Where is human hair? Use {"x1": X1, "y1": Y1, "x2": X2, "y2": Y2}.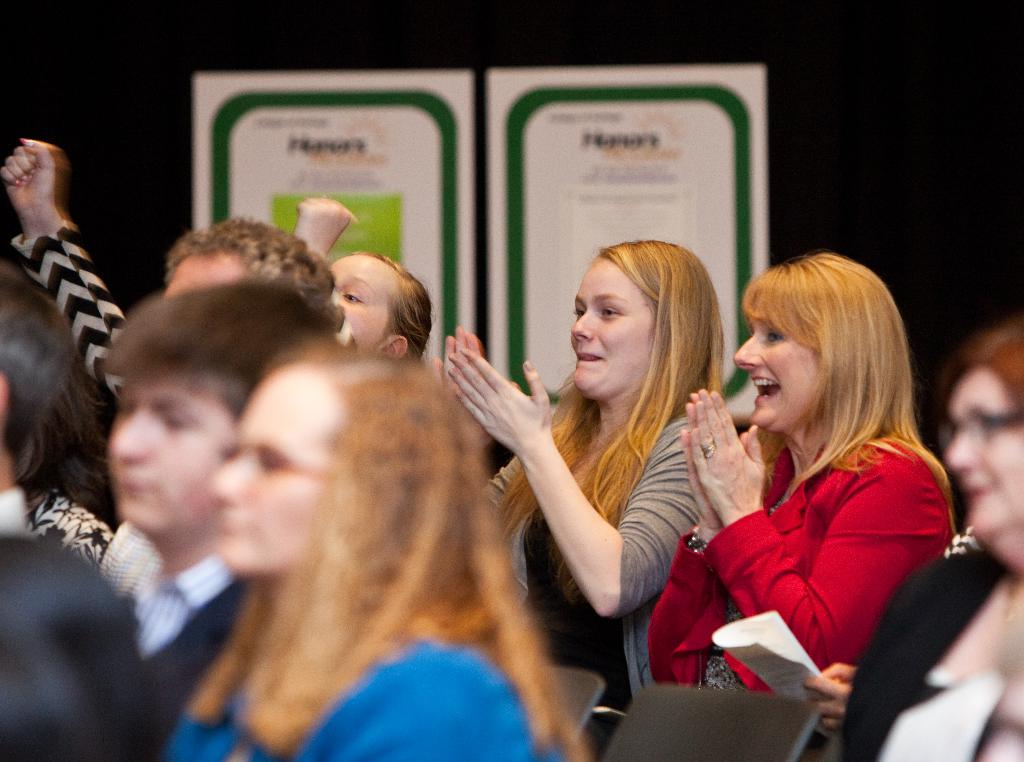
{"x1": 497, "y1": 236, "x2": 729, "y2": 553}.
